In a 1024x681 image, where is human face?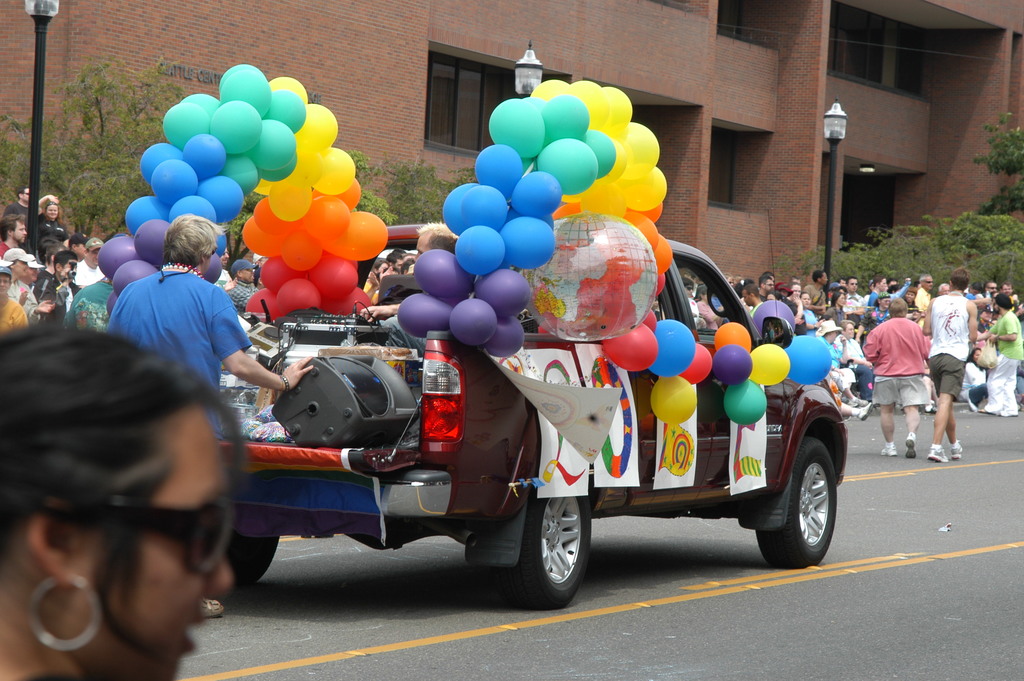
x1=102, y1=416, x2=243, y2=680.
